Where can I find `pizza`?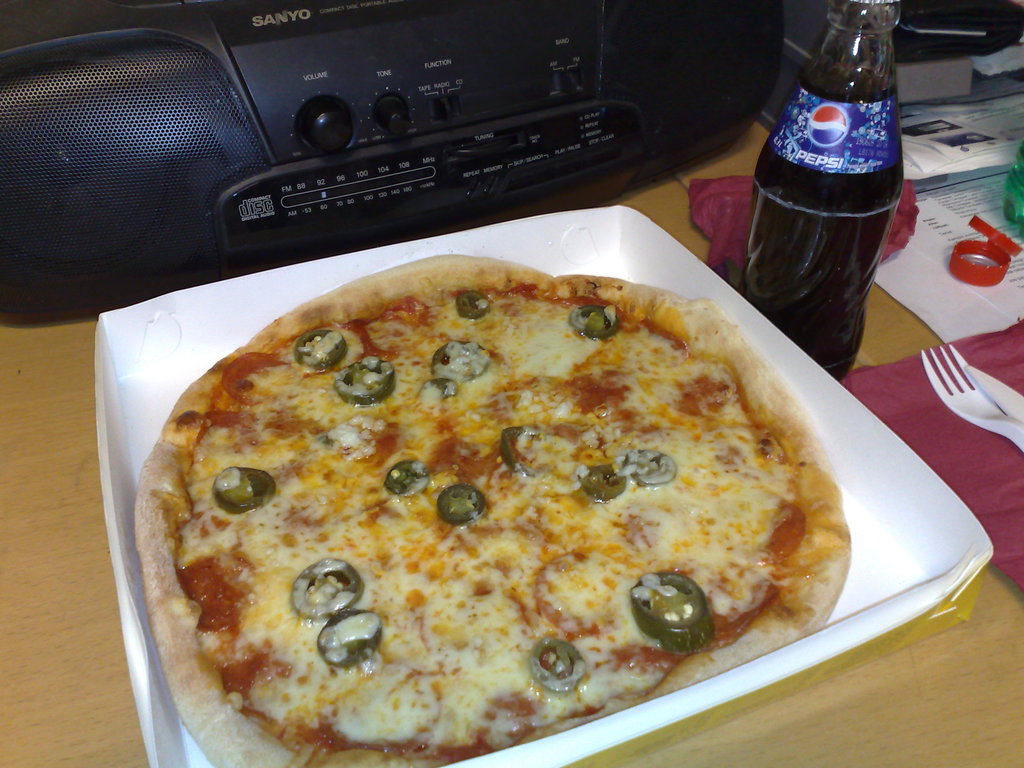
You can find it at crop(126, 250, 851, 767).
